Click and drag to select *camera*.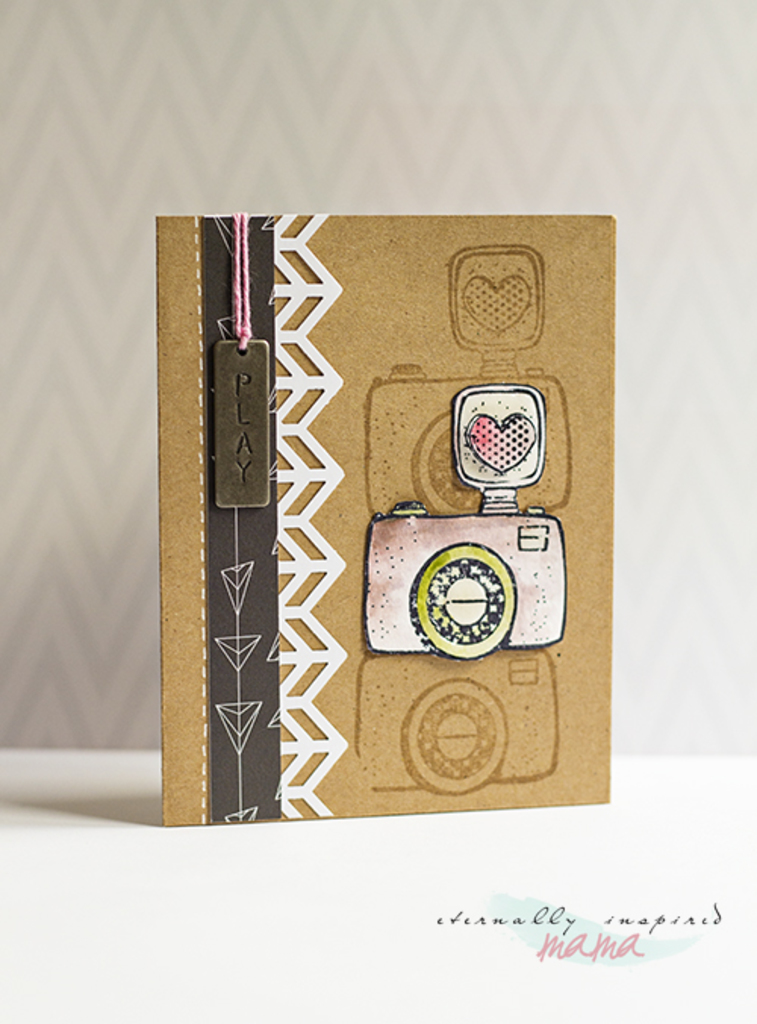
Selection: {"left": 366, "top": 382, "right": 569, "bottom": 662}.
